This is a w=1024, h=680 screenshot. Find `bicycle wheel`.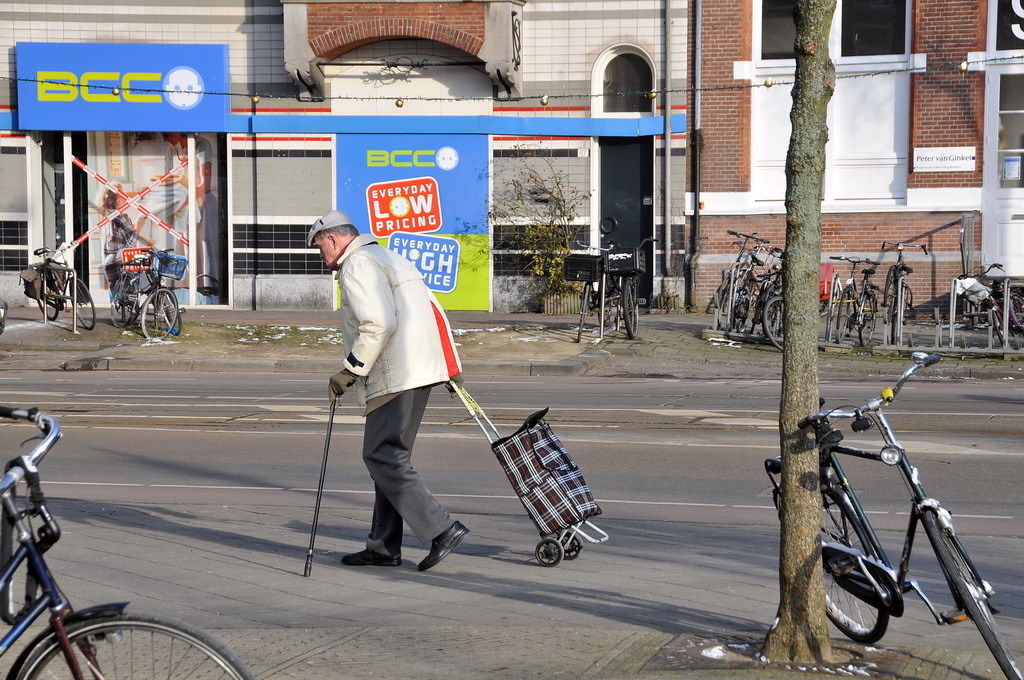
Bounding box: bbox=(897, 285, 913, 316).
